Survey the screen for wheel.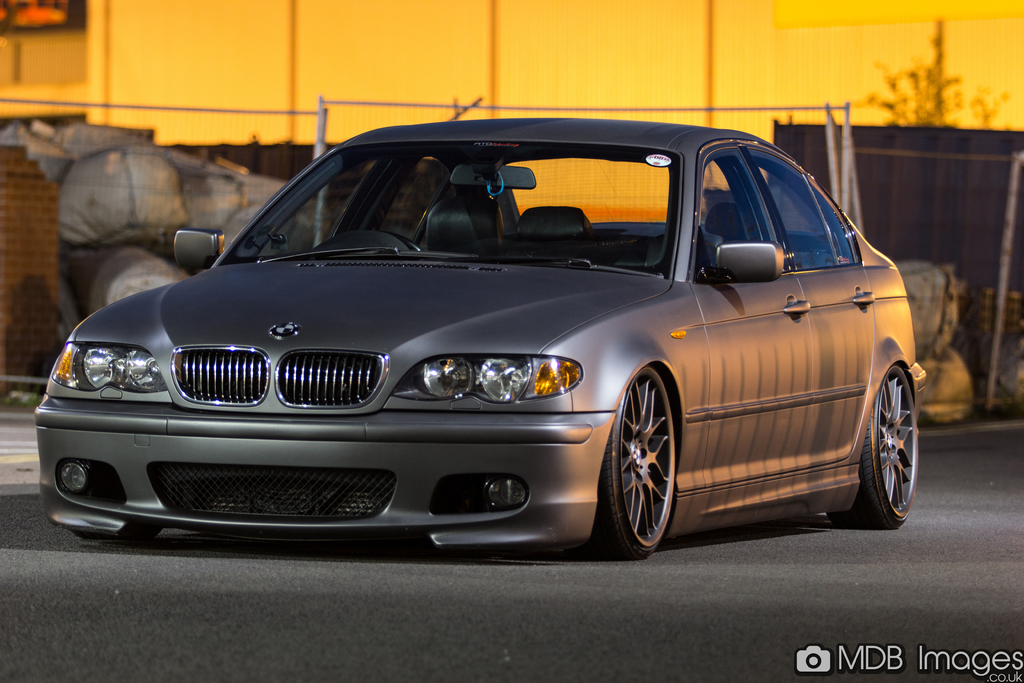
Survey found: x1=72 y1=517 x2=172 y2=543.
